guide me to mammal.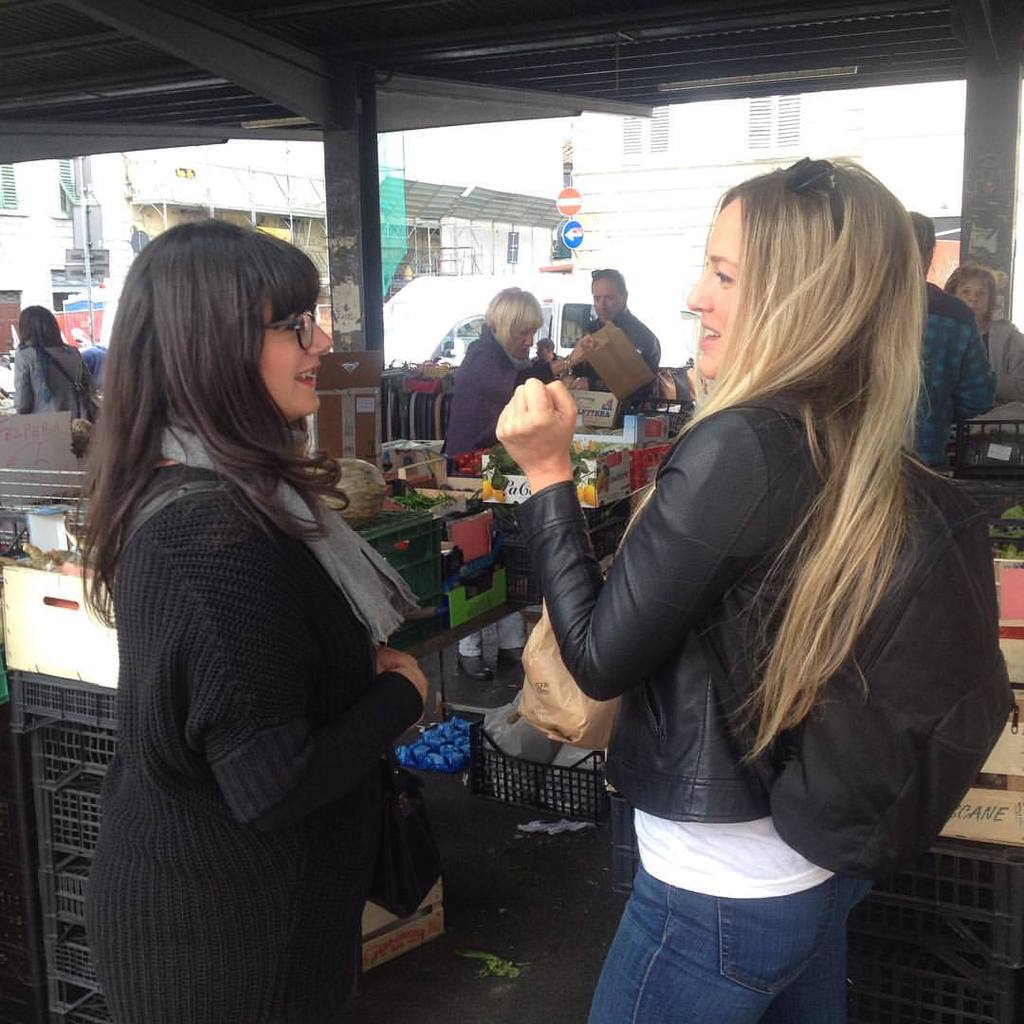
Guidance: left=73, top=214, right=429, bottom=1023.
